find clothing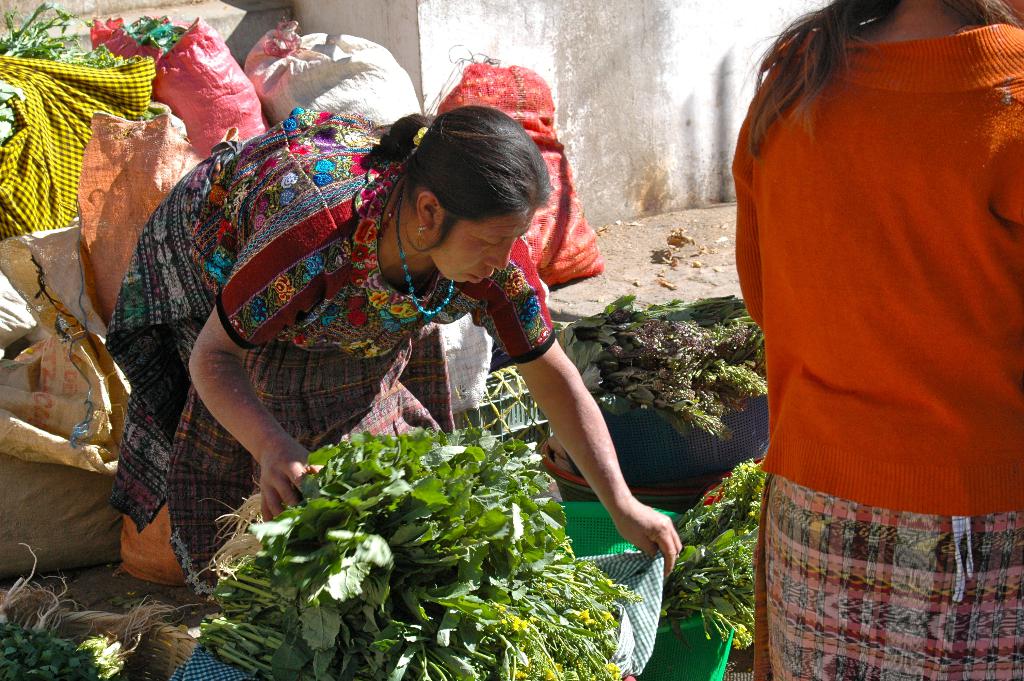
detection(108, 107, 558, 606)
